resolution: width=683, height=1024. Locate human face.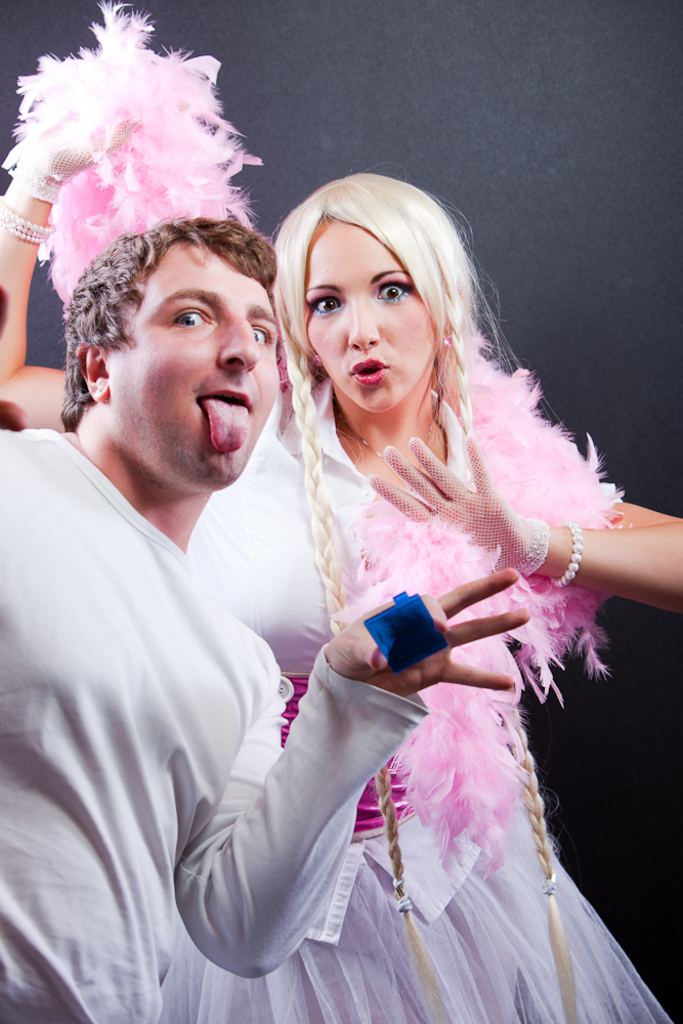
bbox=(293, 197, 463, 425).
